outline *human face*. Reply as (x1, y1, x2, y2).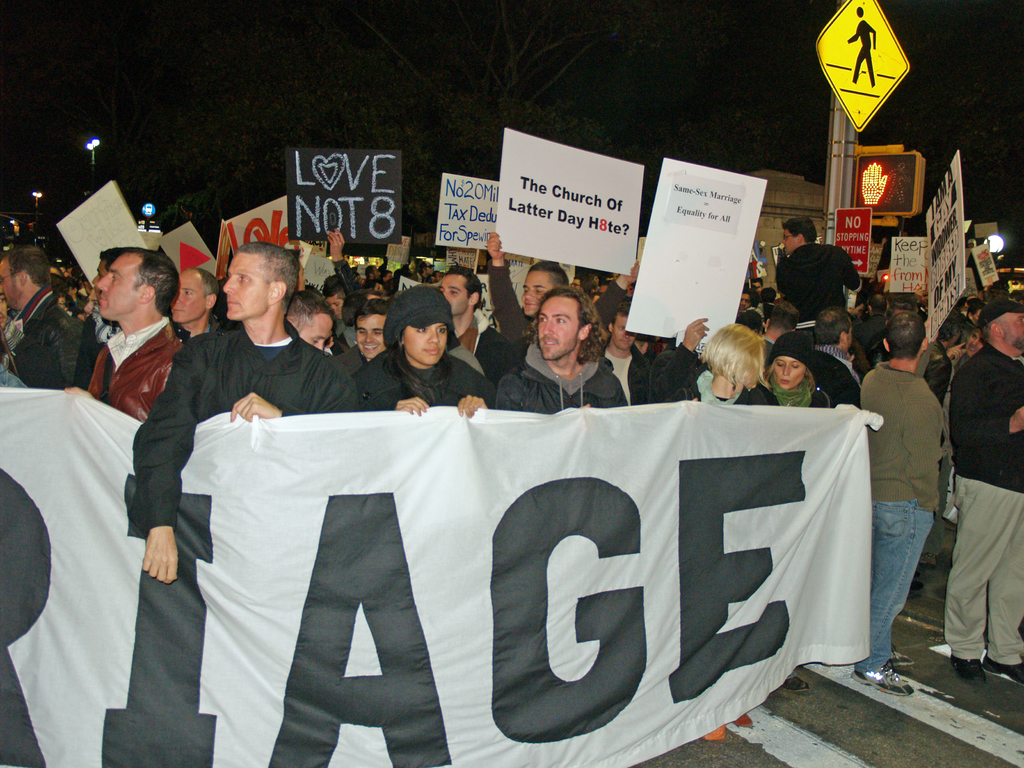
(970, 307, 981, 326).
